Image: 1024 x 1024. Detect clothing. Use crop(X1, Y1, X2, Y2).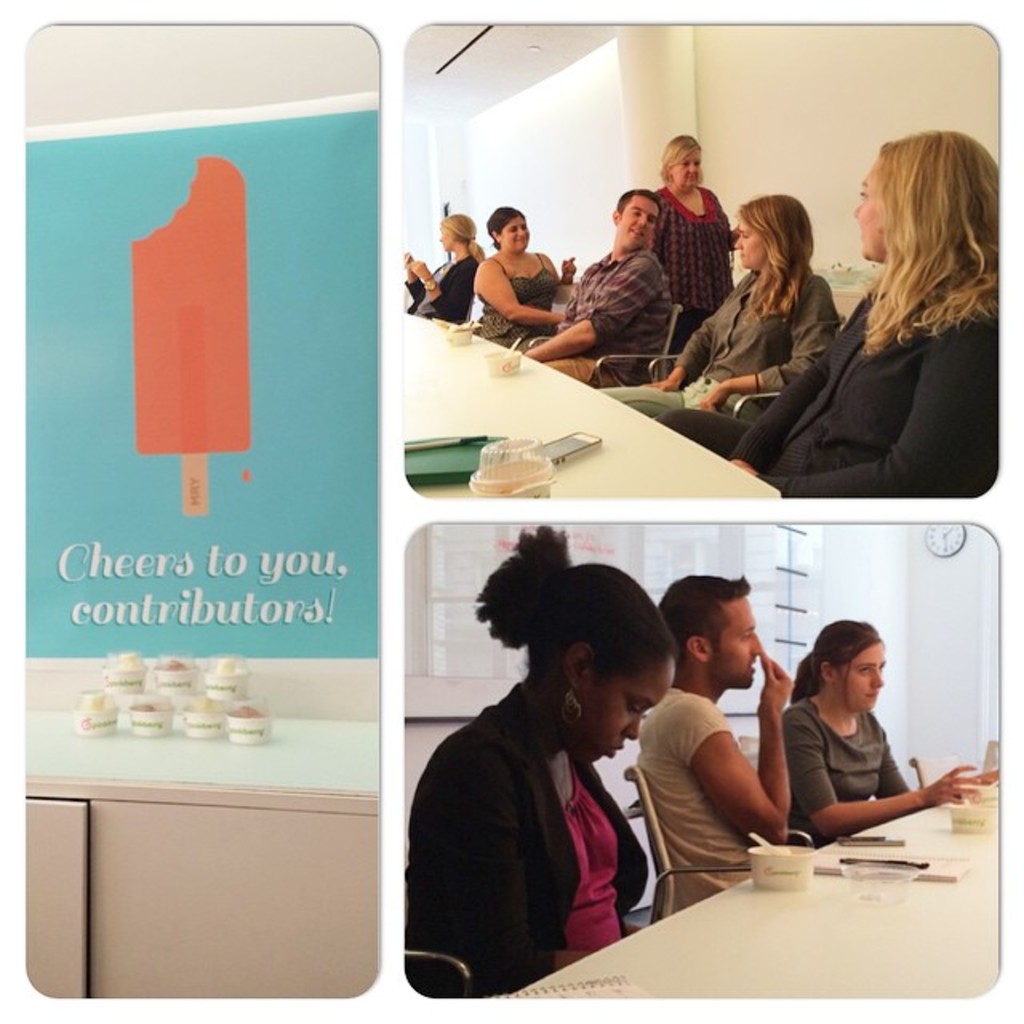
crop(467, 253, 566, 352).
